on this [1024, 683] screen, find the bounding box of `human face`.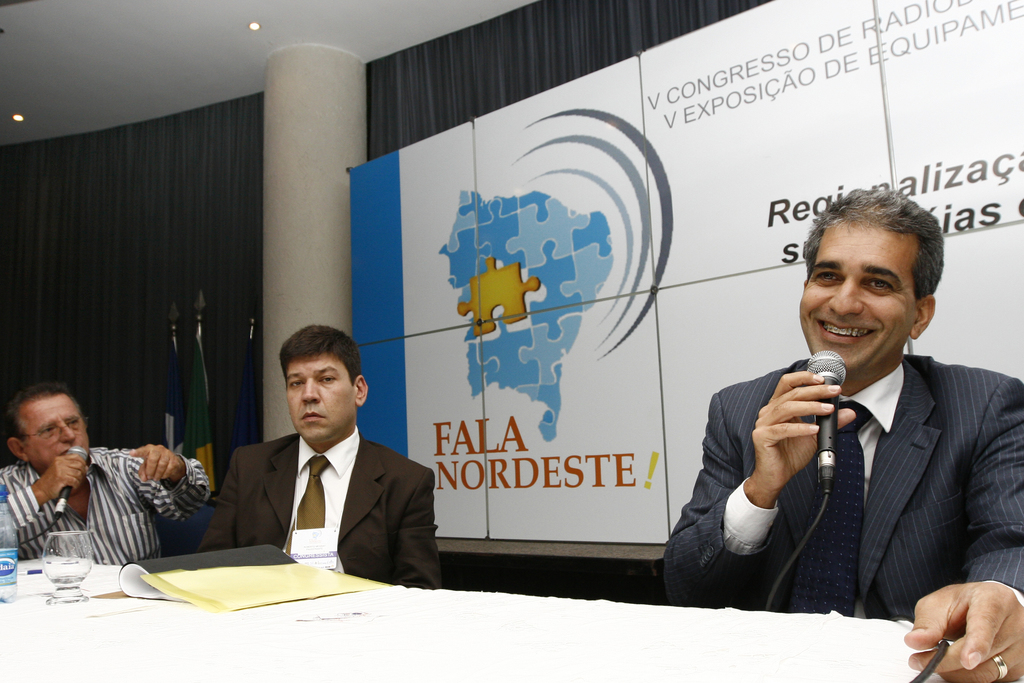
Bounding box: bbox=(285, 359, 358, 439).
